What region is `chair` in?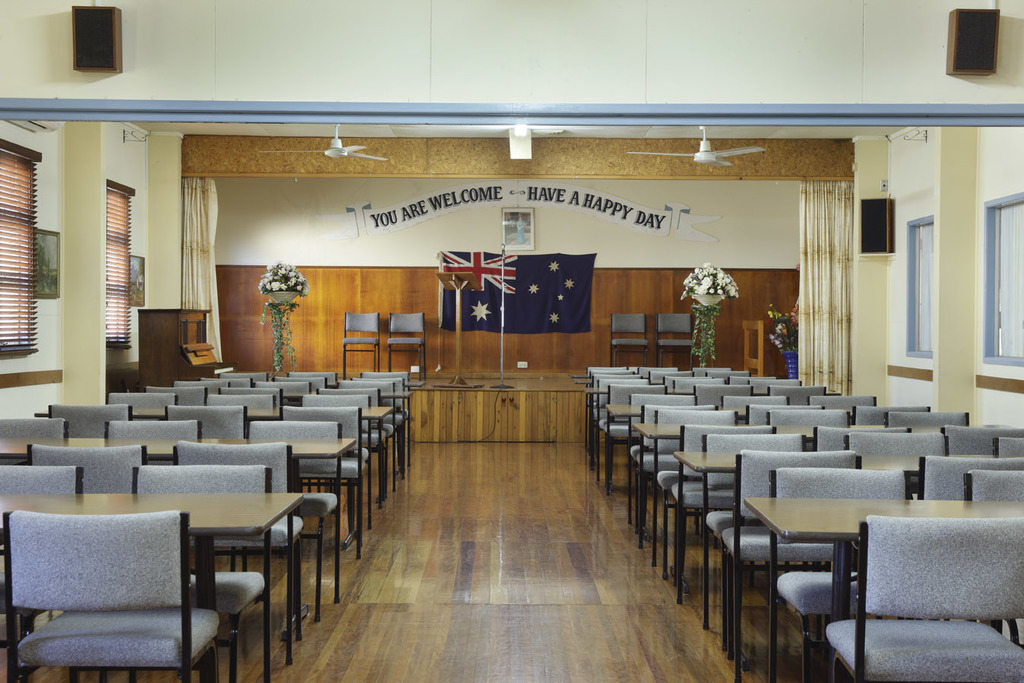
(659,311,697,363).
